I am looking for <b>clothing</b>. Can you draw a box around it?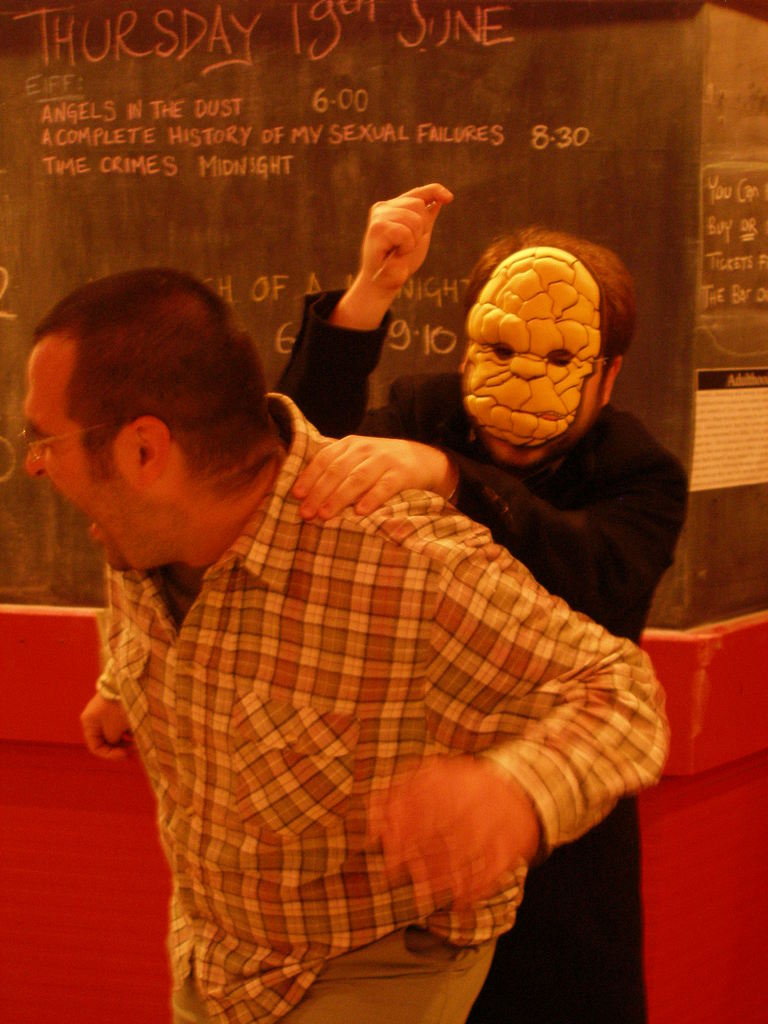
Sure, the bounding box is bbox=(90, 378, 668, 1023).
